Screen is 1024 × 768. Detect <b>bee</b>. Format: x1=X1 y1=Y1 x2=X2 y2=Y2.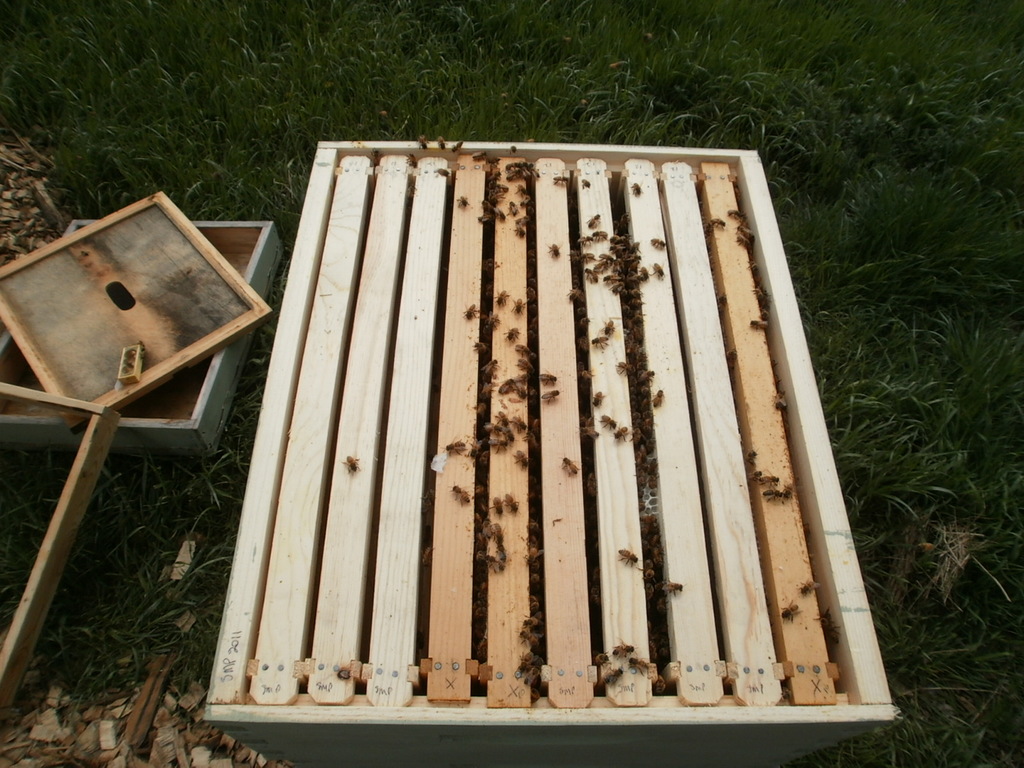
x1=449 y1=140 x2=466 y2=154.
